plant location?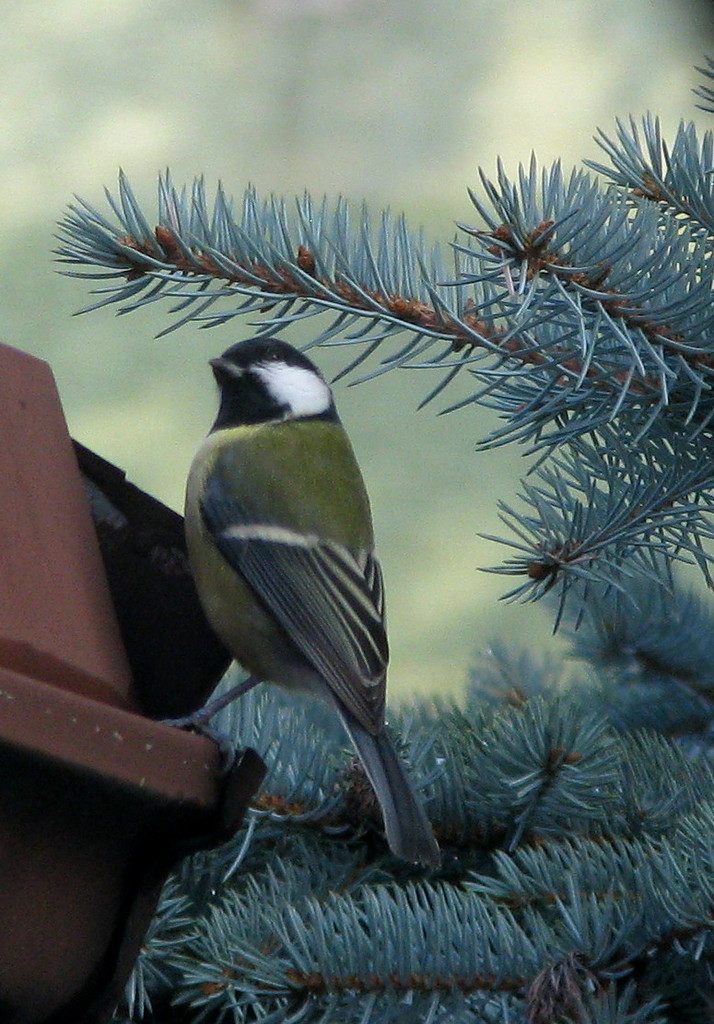
box(208, 722, 713, 1023)
